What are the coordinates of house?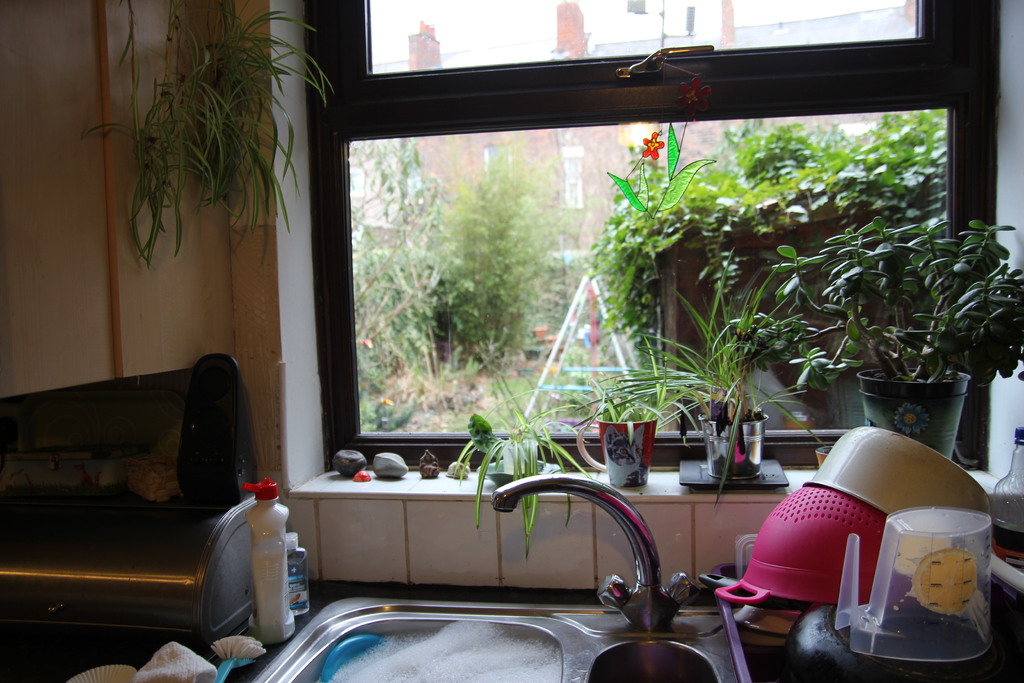
<region>100, 0, 1023, 642</region>.
